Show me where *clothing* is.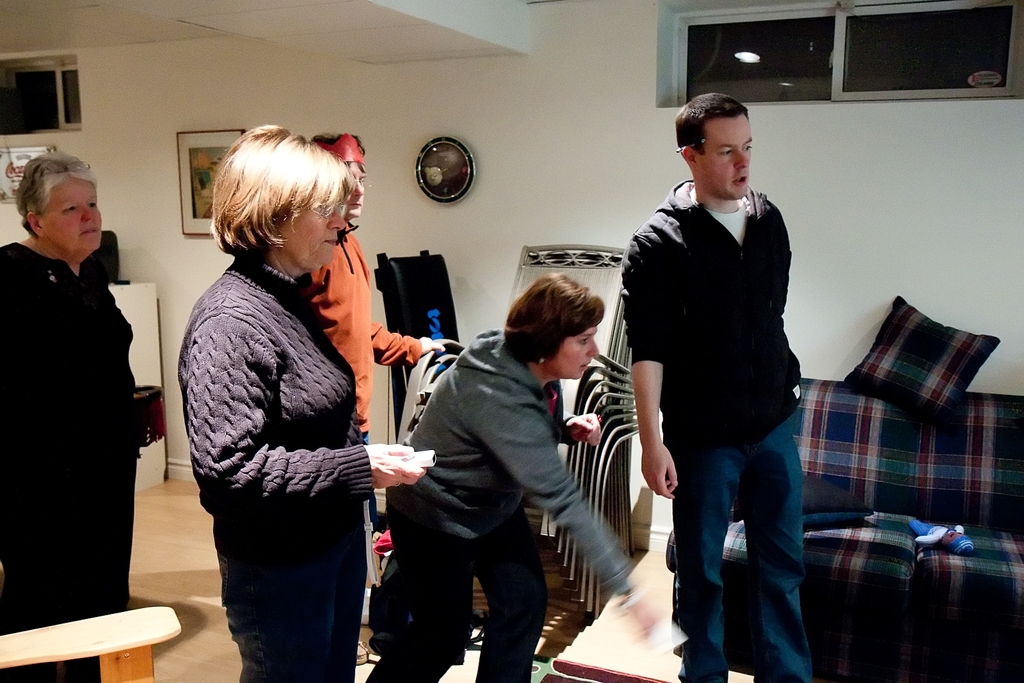
*clothing* is at <bbox>0, 240, 141, 682</bbox>.
